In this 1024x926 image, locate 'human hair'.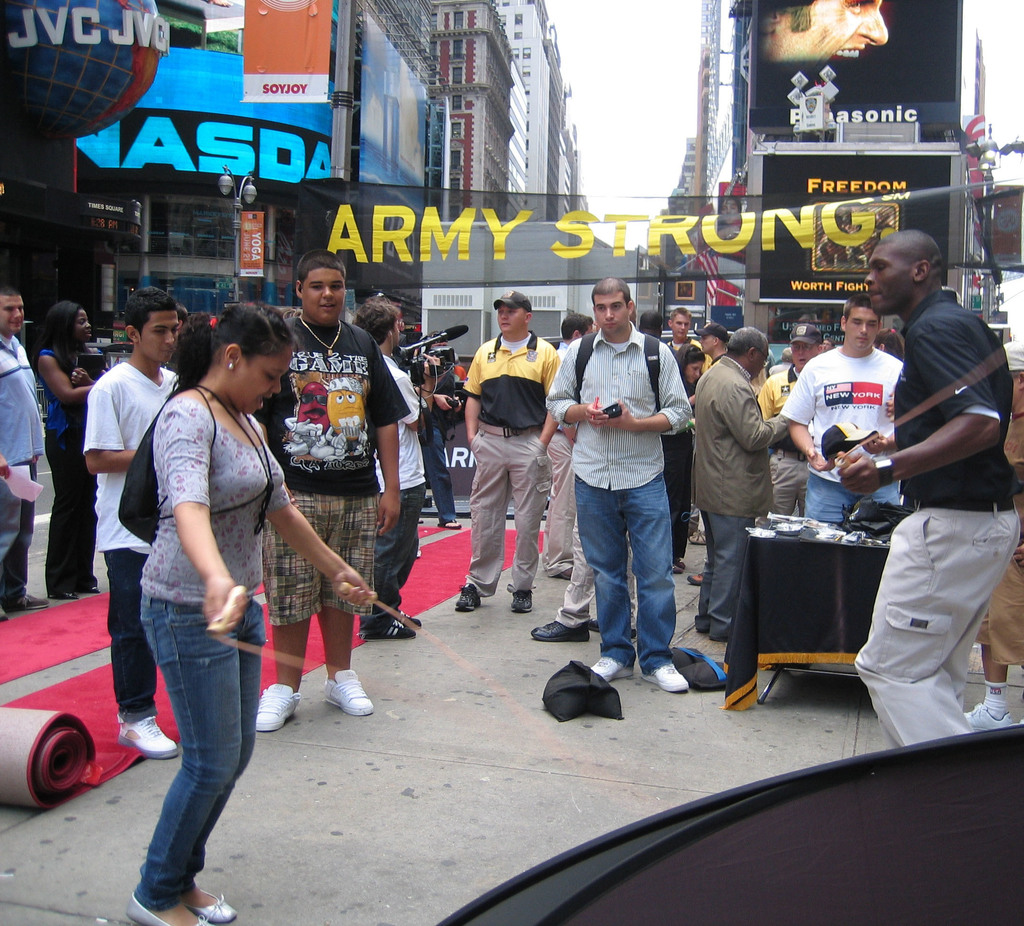
Bounding box: locate(190, 313, 278, 402).
